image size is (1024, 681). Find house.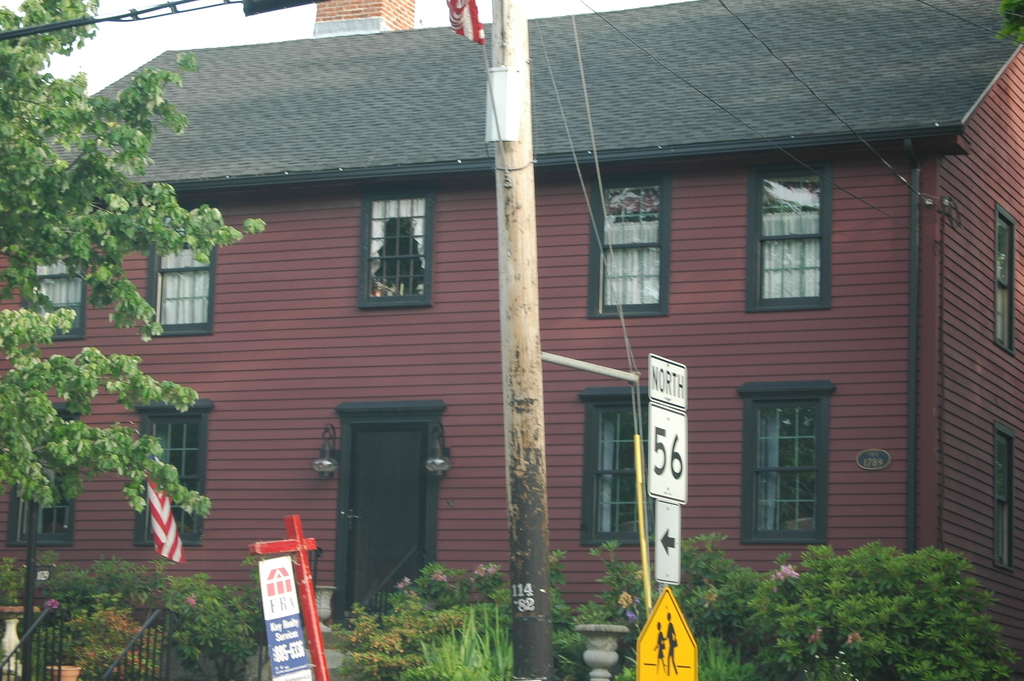
[35, 0, 979, 653].
